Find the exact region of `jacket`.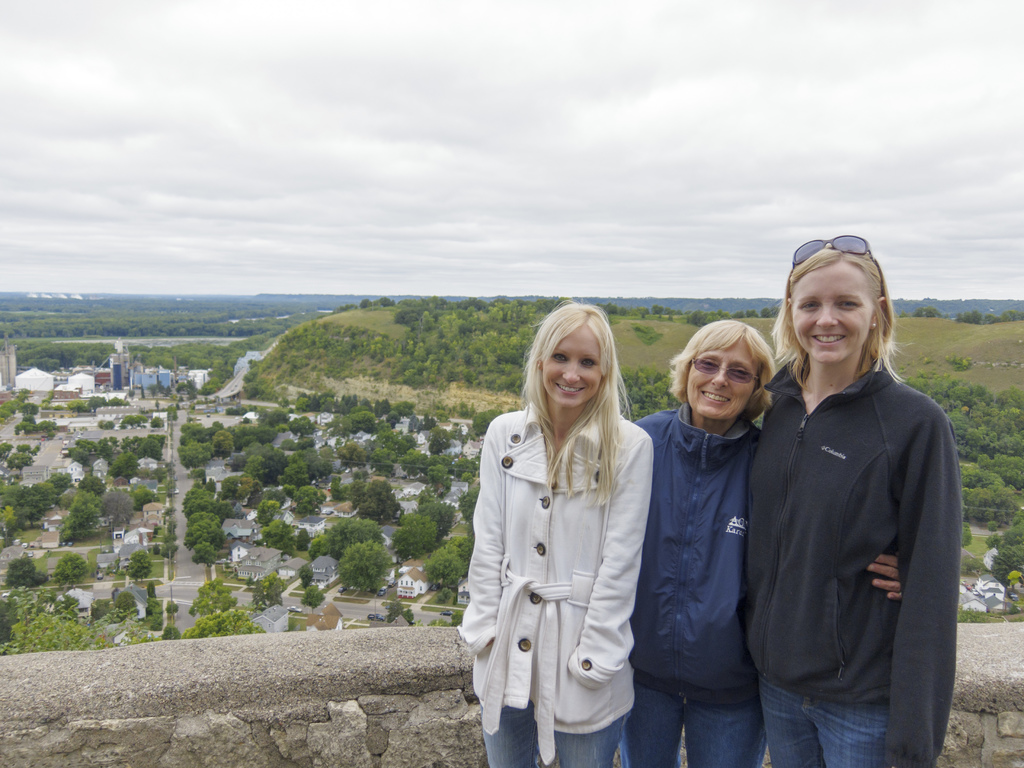
Exact region: region(634, 403, 760, 699).
